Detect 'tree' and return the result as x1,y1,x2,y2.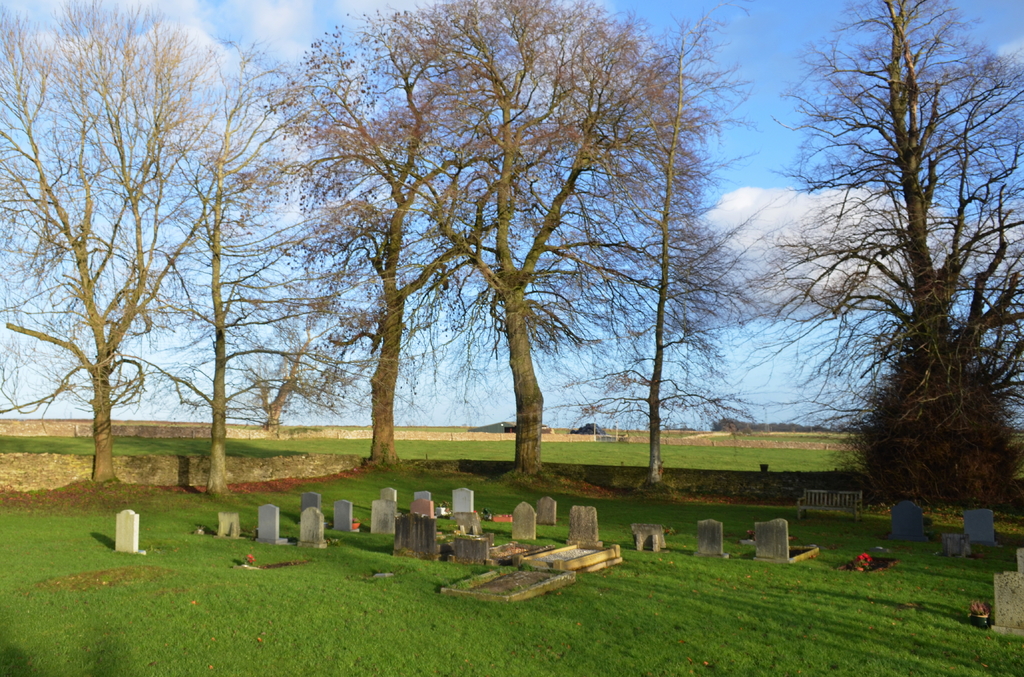
207,0,569,480.
